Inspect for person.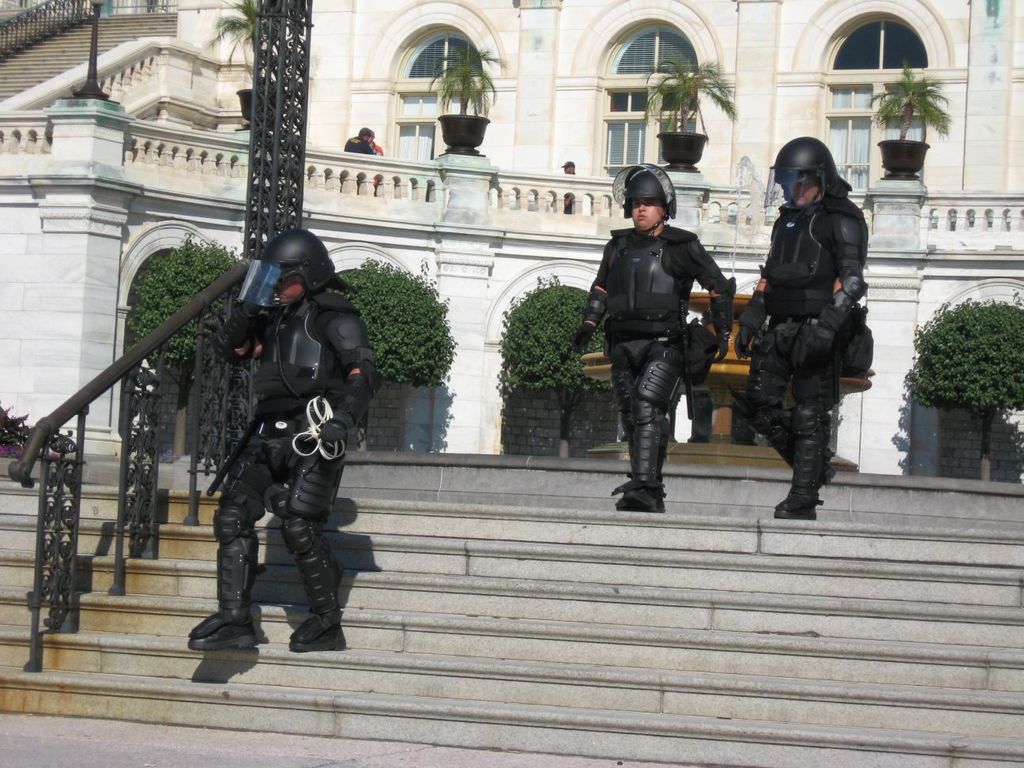
Inspection: BBox(200, 209, 369, 671).
